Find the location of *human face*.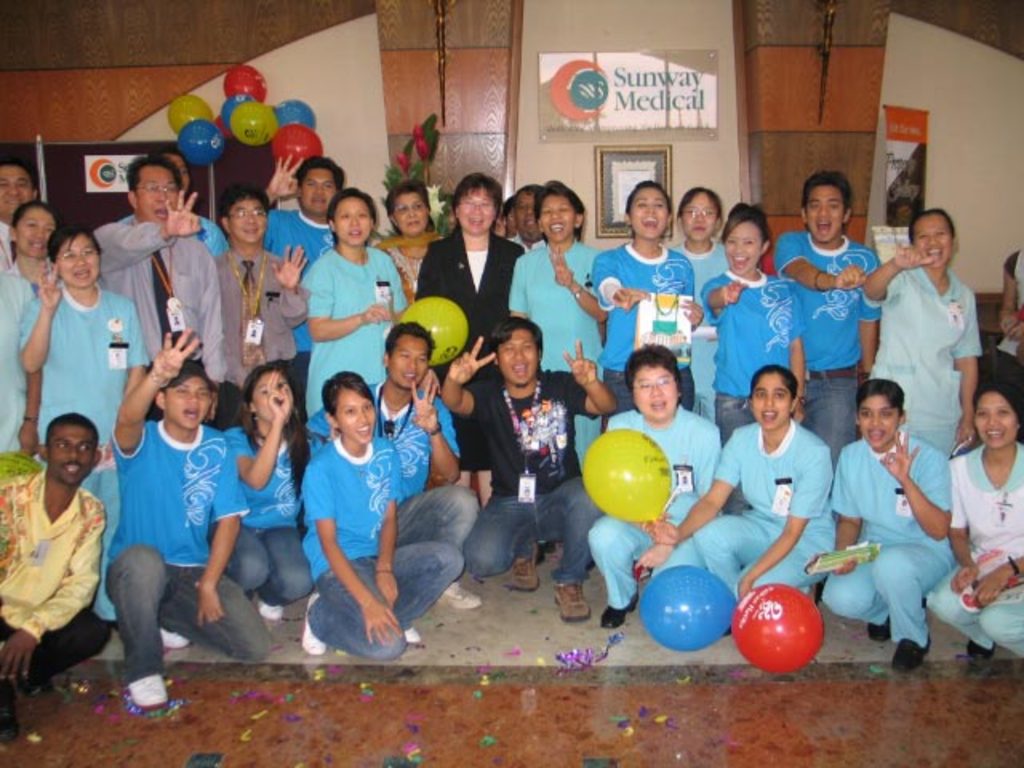
Location: left=858, top=395, right=898, bottom=446.
